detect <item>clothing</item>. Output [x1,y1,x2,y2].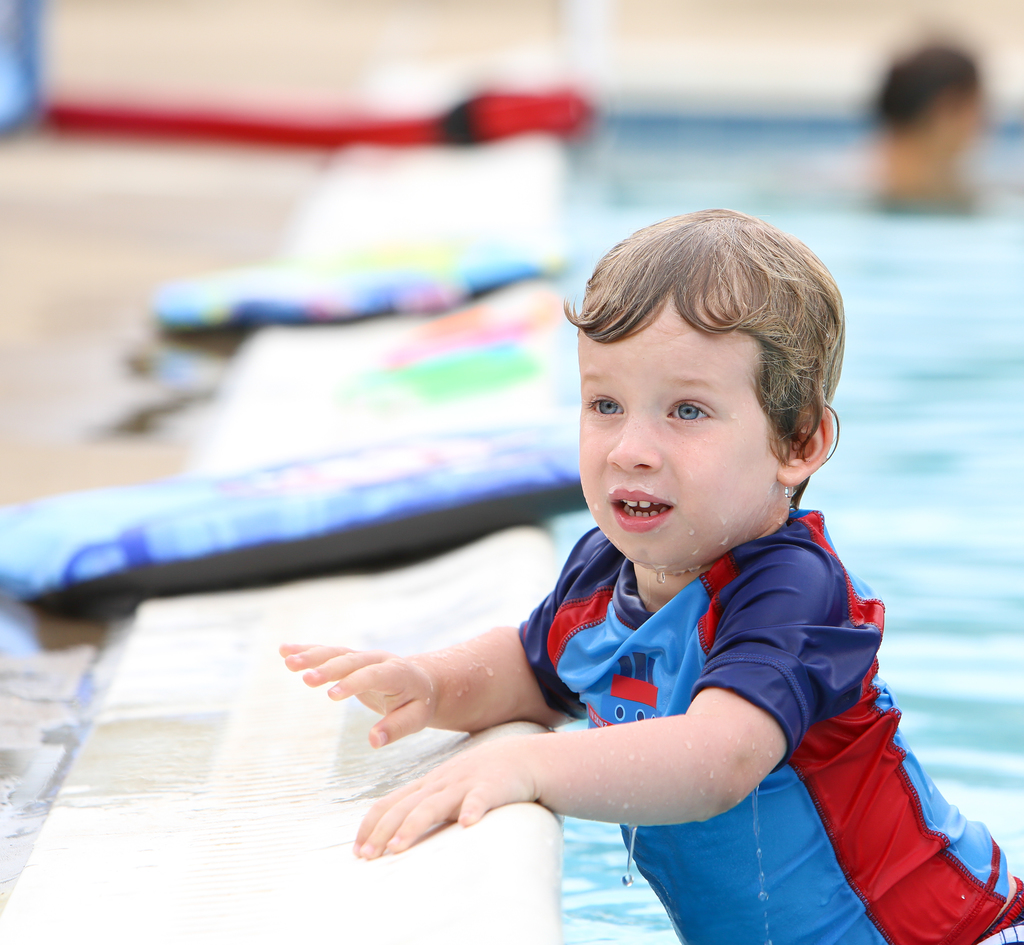
[352,426,920,868].
